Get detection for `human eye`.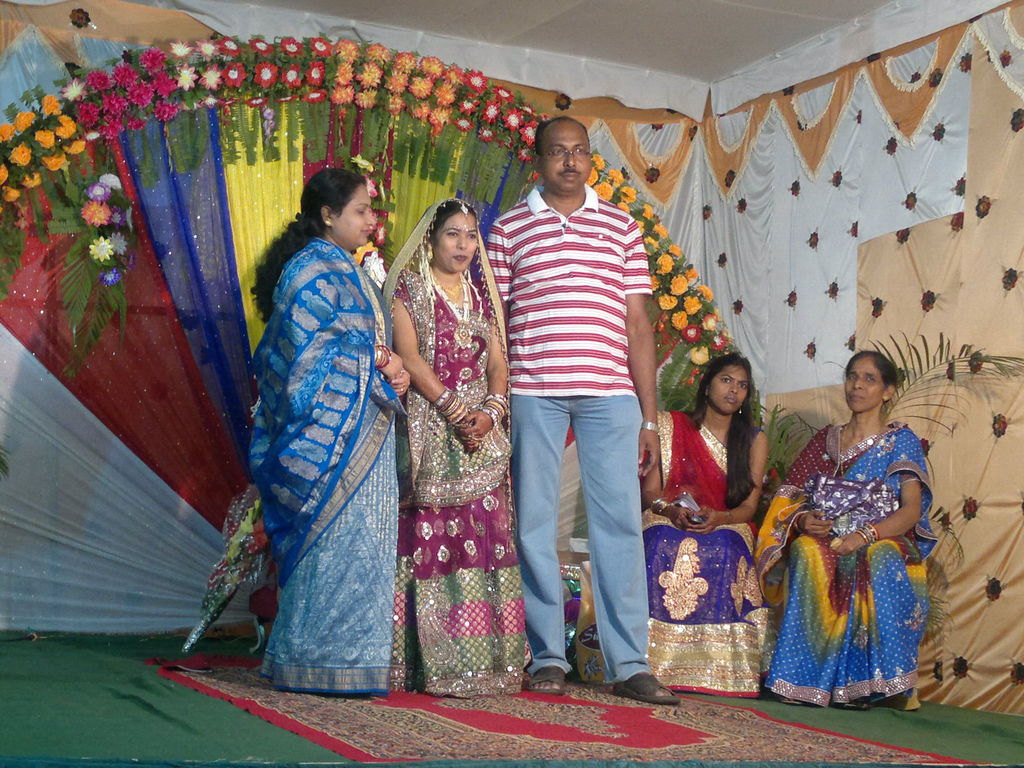
Detection: left=465, top=233, right=475, bottom=242.
